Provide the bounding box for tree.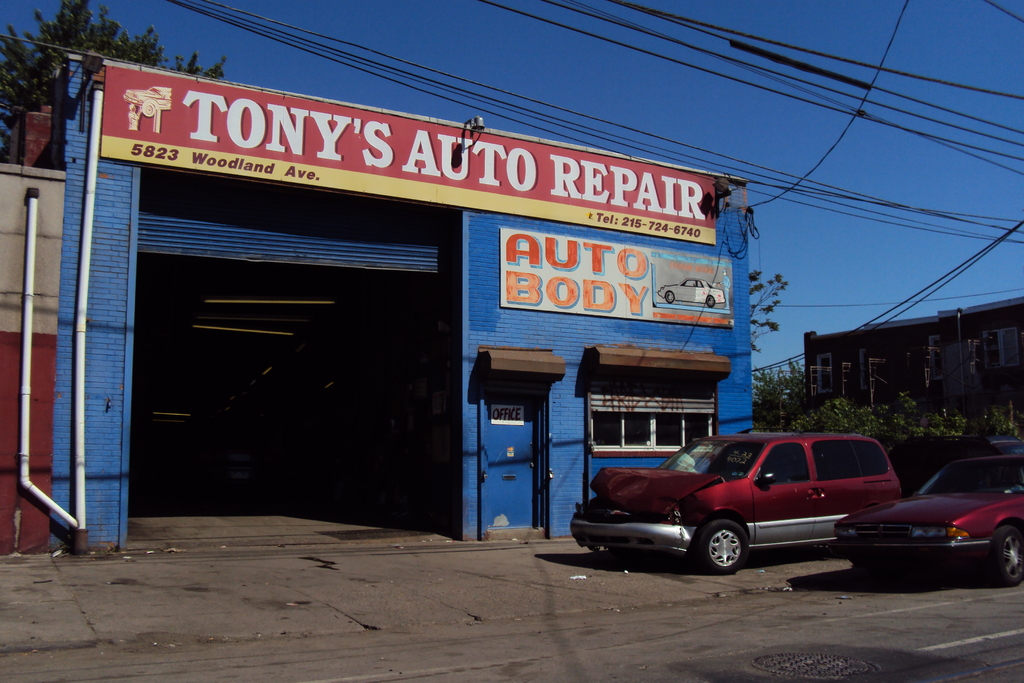
(0, 0, 227, 172).
